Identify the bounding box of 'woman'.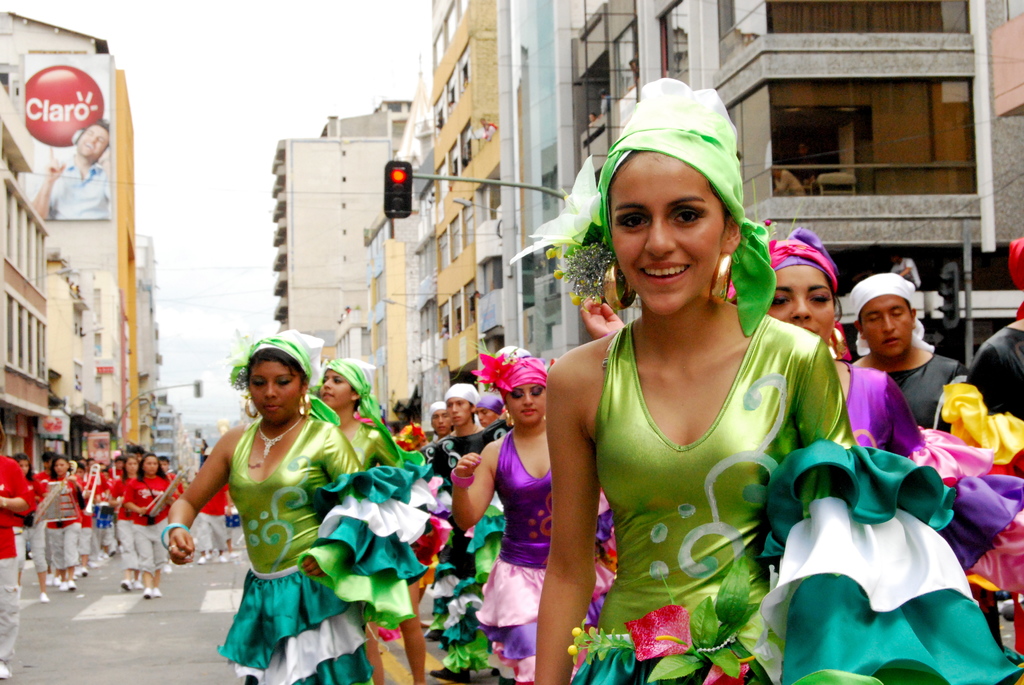
BBox(307, 353, 430, 684).
